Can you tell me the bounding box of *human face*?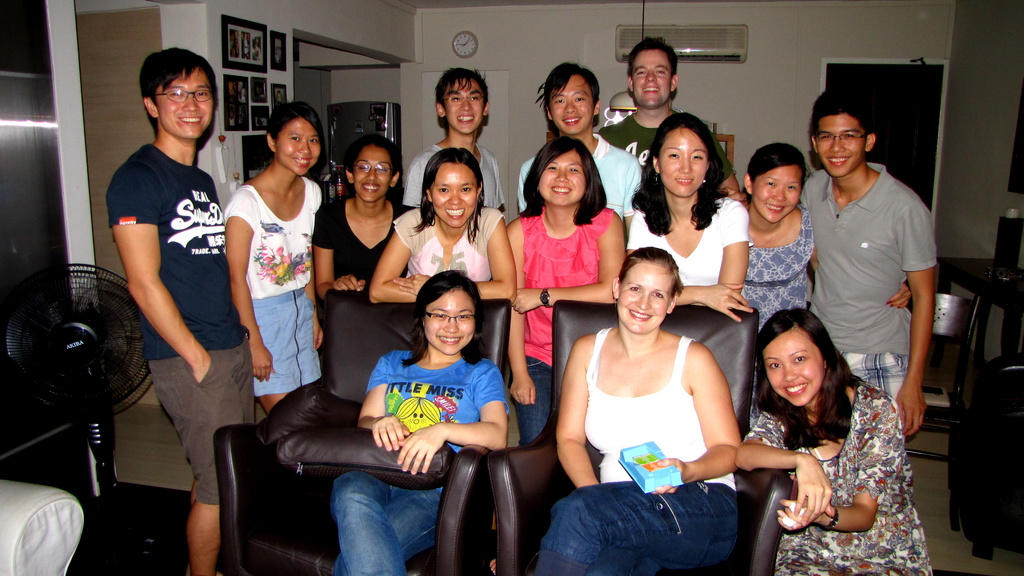
<box>658,125,706,201</box>.
